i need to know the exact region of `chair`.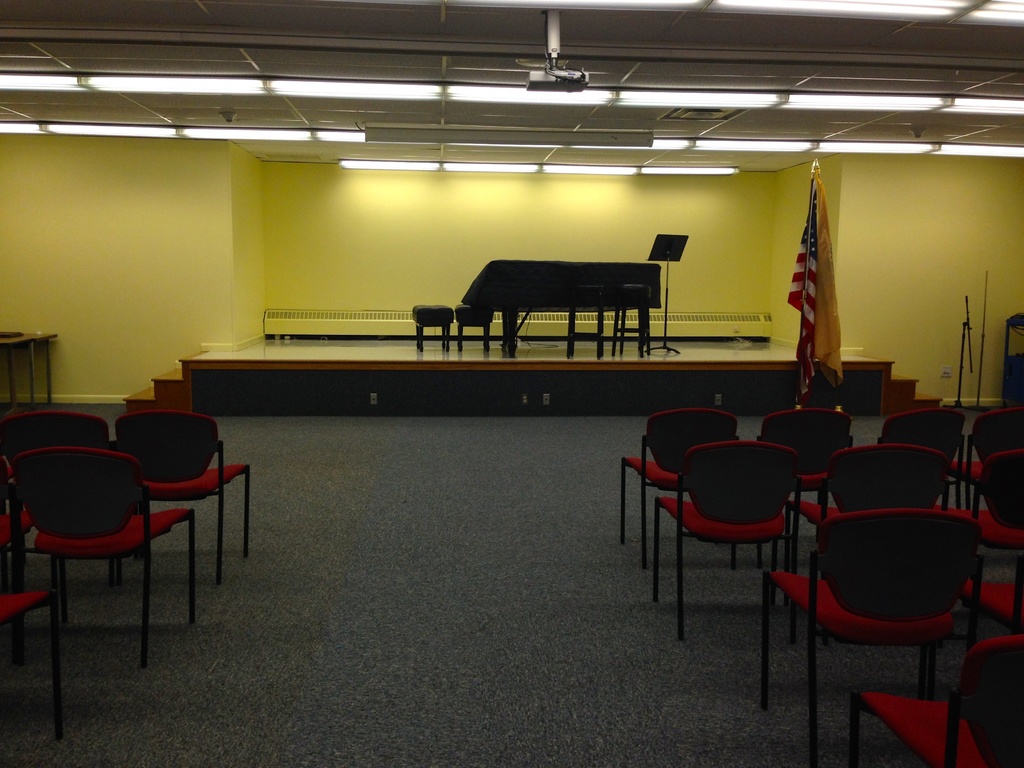
Region: x1=755 y1=406 x2=863 y2=562.
